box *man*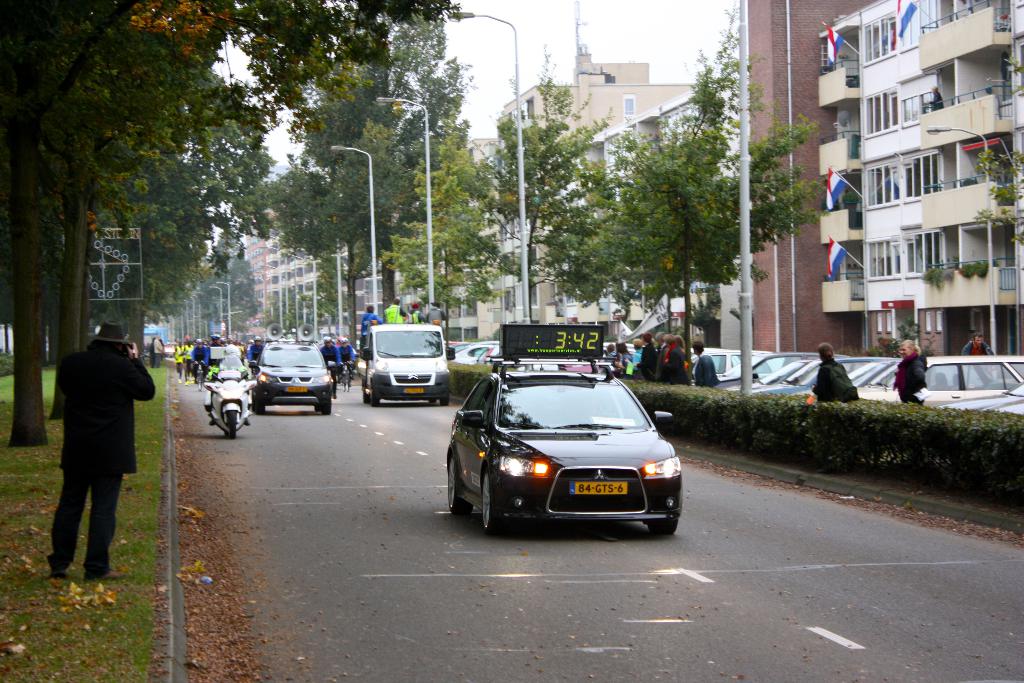
box=[59, 321, 157, 582]
